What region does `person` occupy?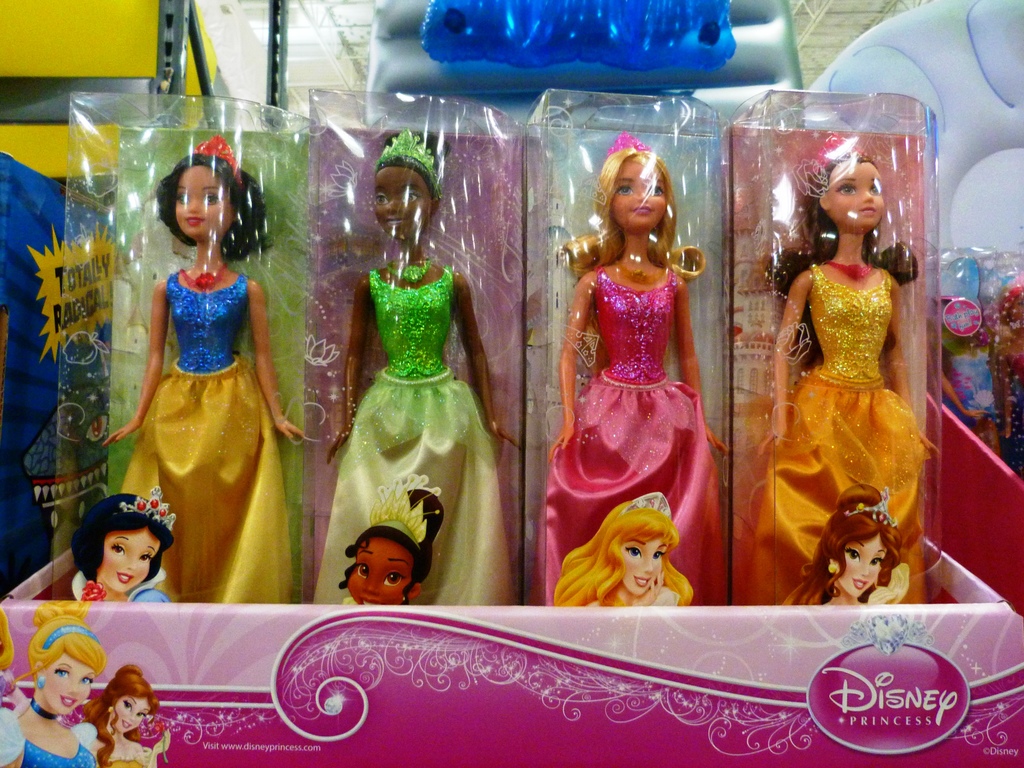
bbox=(788, 484, 920, 604).
